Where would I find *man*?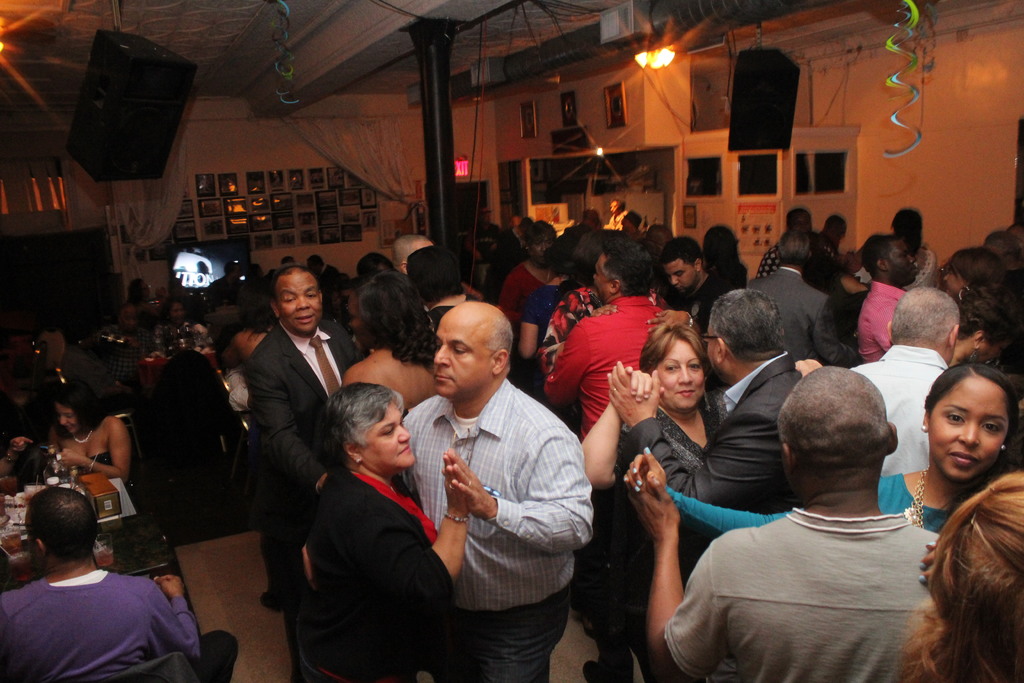
At l=392, t=240, r=432, b=274.
